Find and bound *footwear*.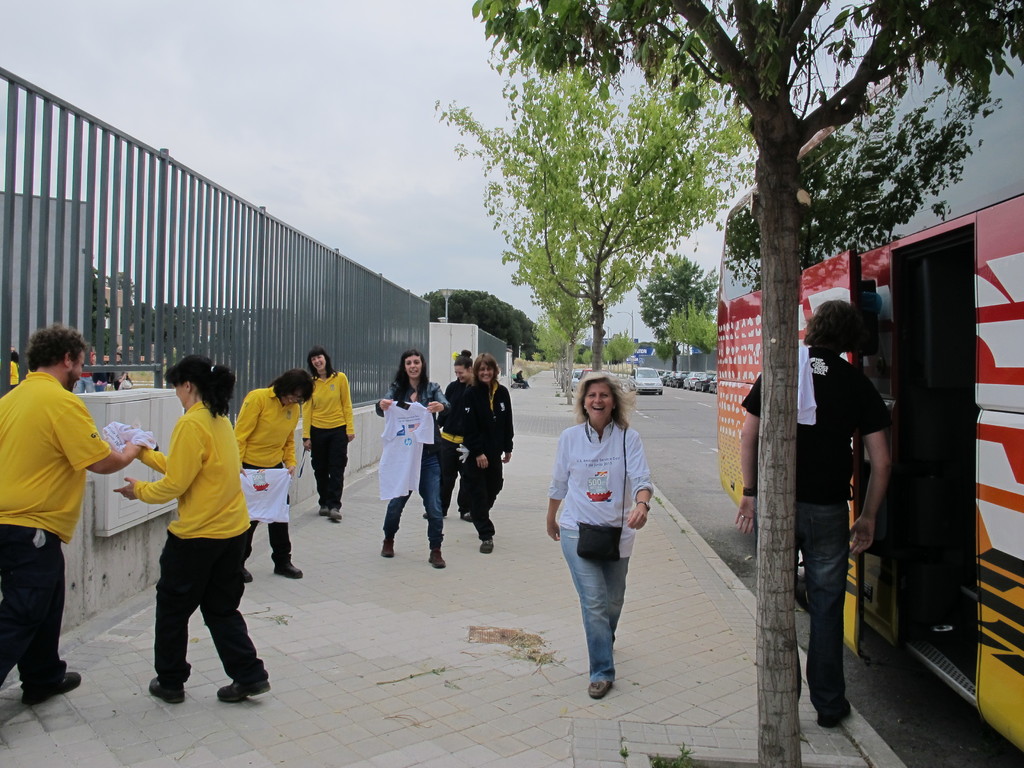
Bound: bbox(319, 503, 330, 519).
